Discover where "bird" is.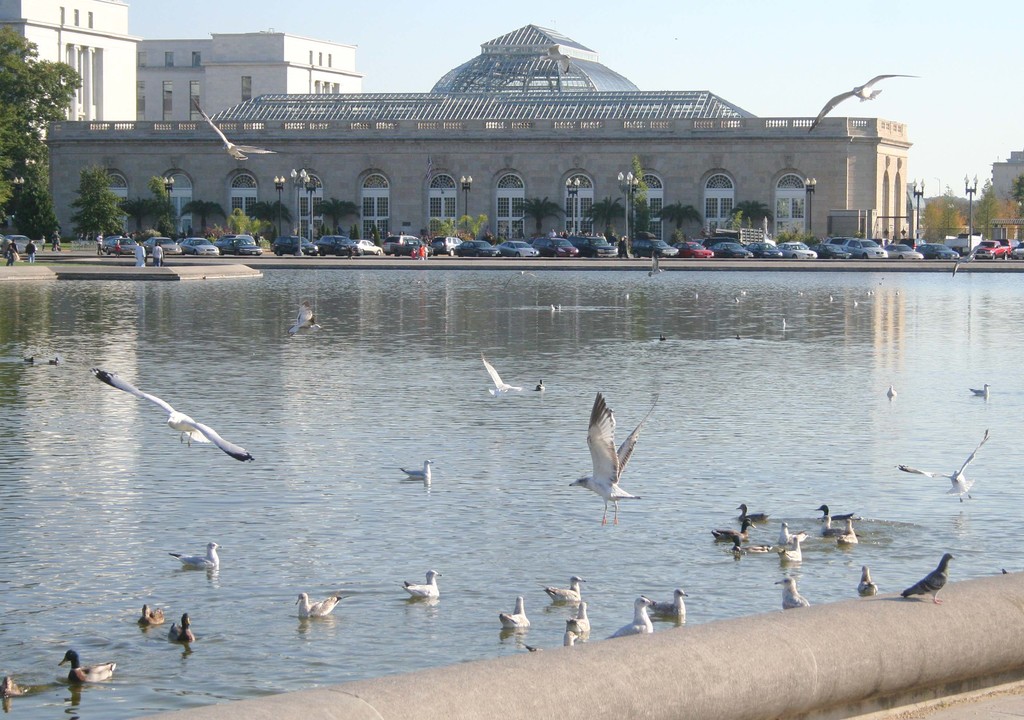
Discovered at (left=564, top=599, right=591, bottom=632).
